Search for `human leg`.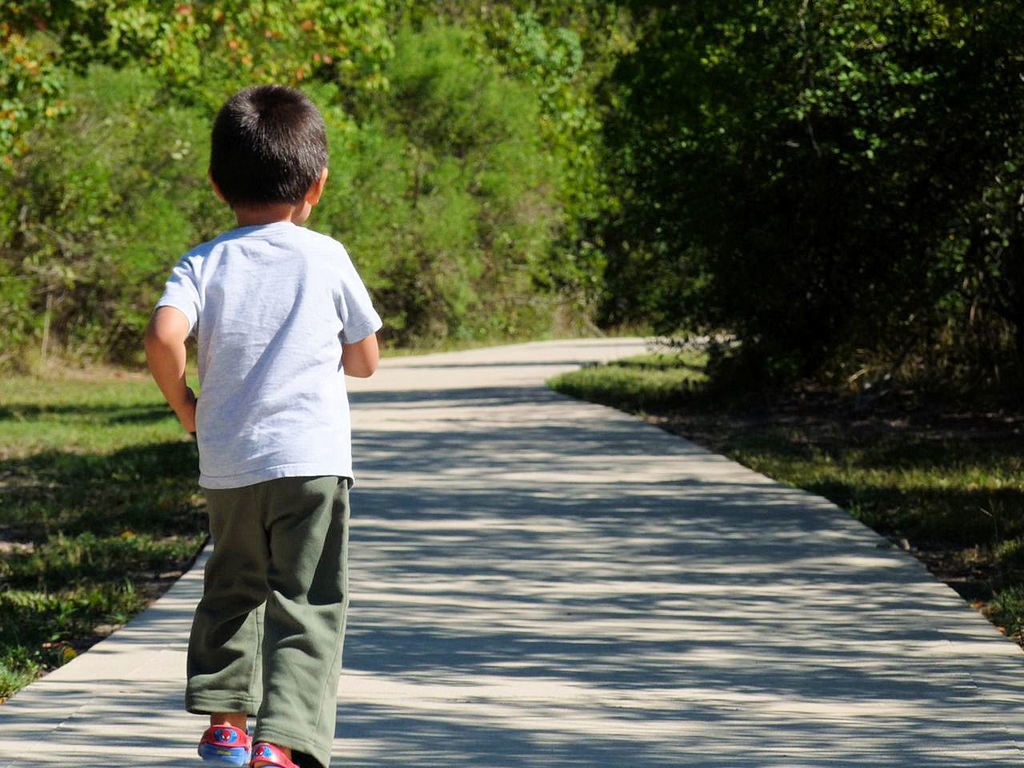
Found at [x1=258, y1=479, x2=353, y2=767].
